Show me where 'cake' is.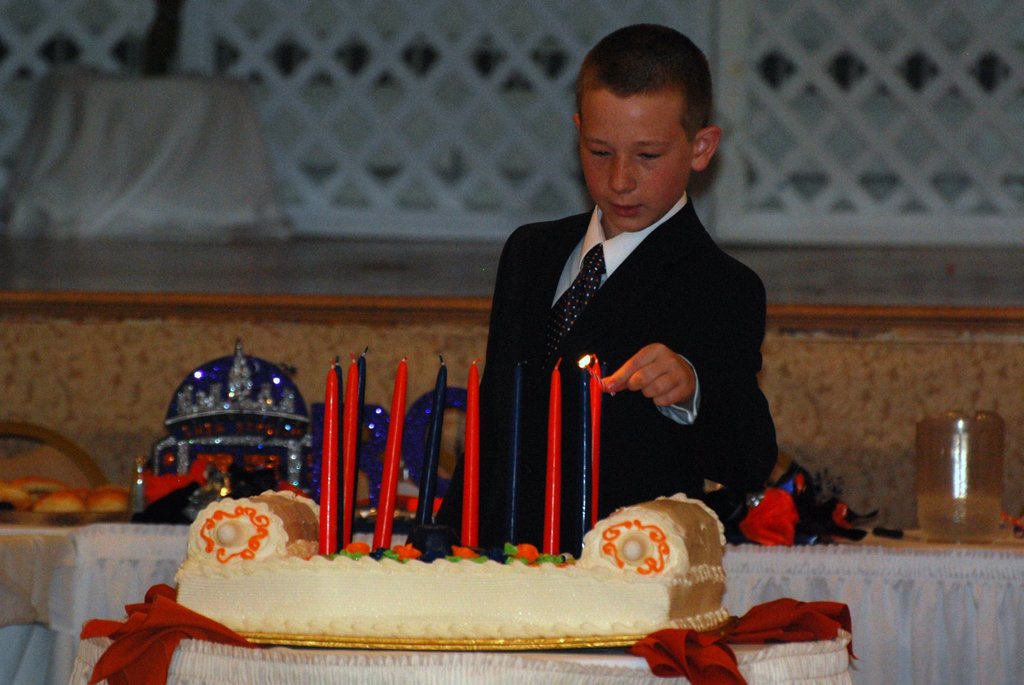
'cake' is at pyautogui.locateOnScreen(173, 488, 726, 631).
